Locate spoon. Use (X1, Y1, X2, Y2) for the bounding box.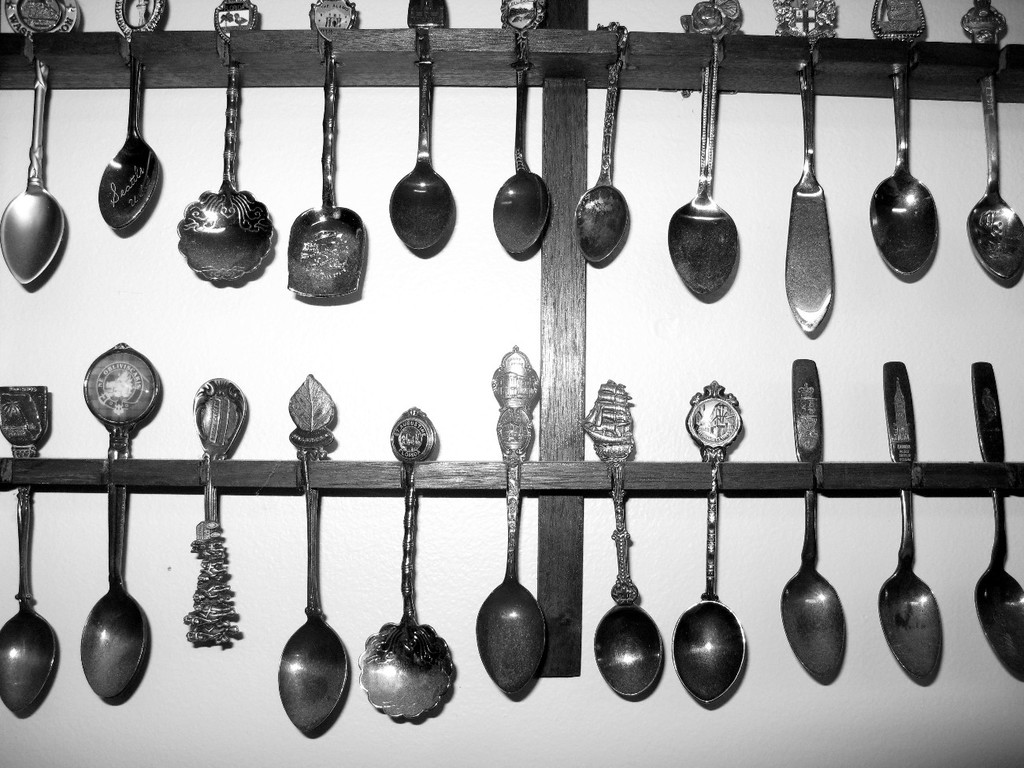
(574, 23, 630, 267).
